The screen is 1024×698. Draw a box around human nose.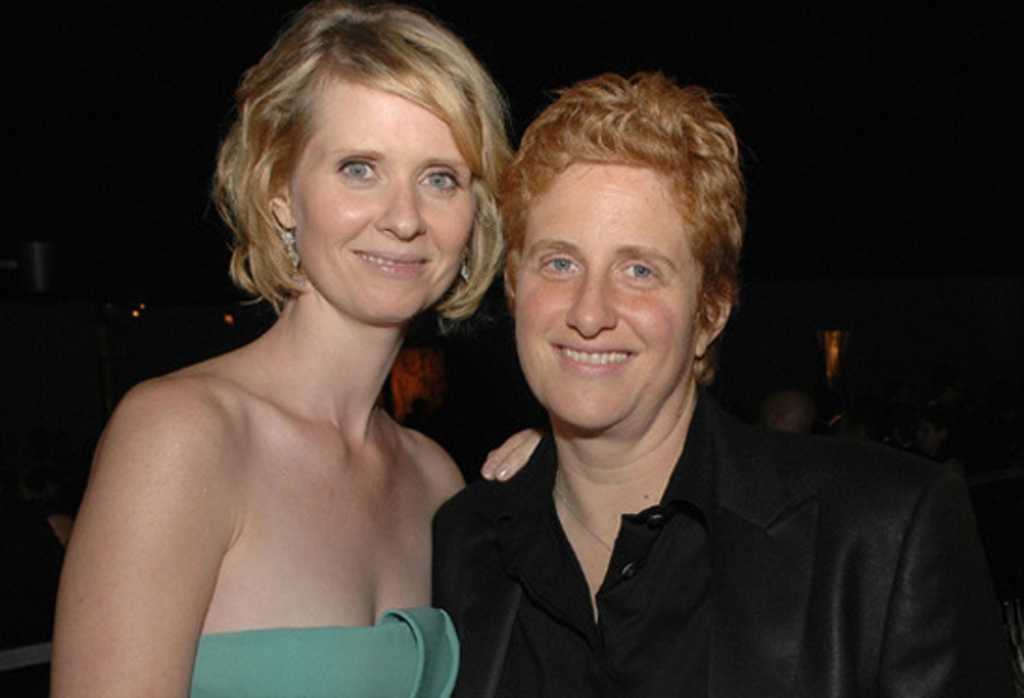
BBox(564, 279, 609, 333).
